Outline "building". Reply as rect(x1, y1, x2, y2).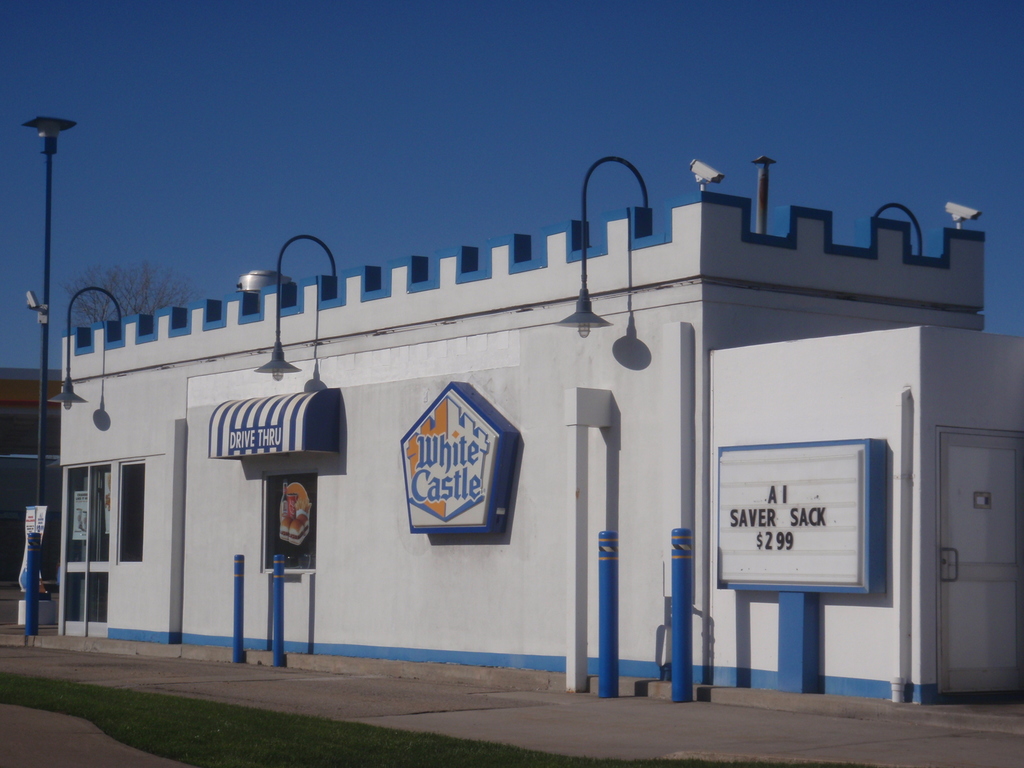
rect(55, 156, 1023, 710).
